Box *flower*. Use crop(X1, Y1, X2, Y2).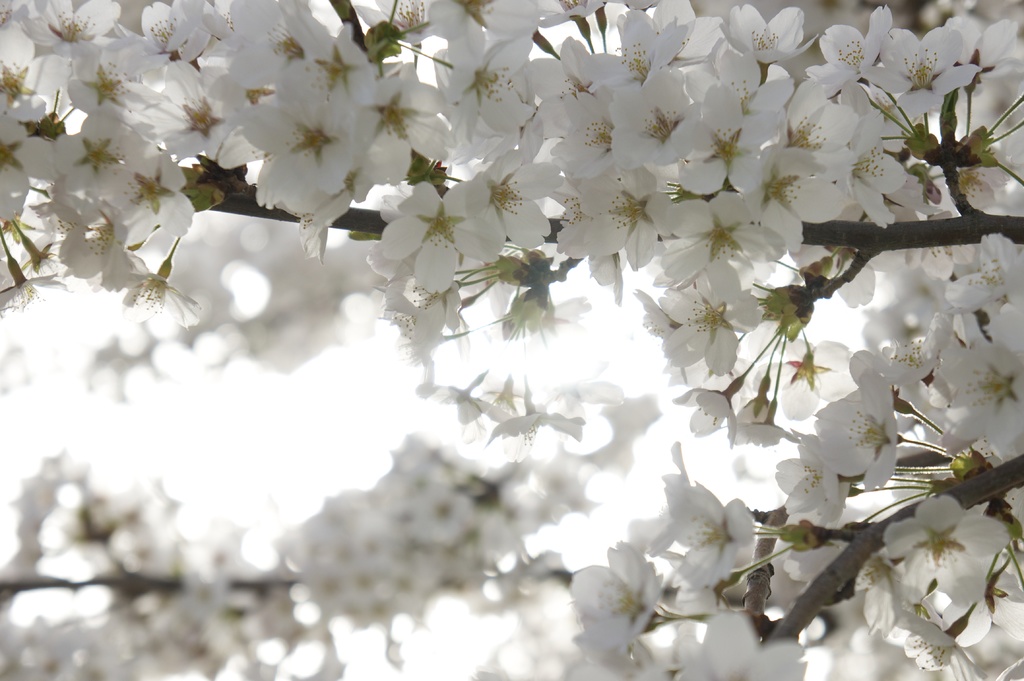
crop(620, 0, 717, 73).
